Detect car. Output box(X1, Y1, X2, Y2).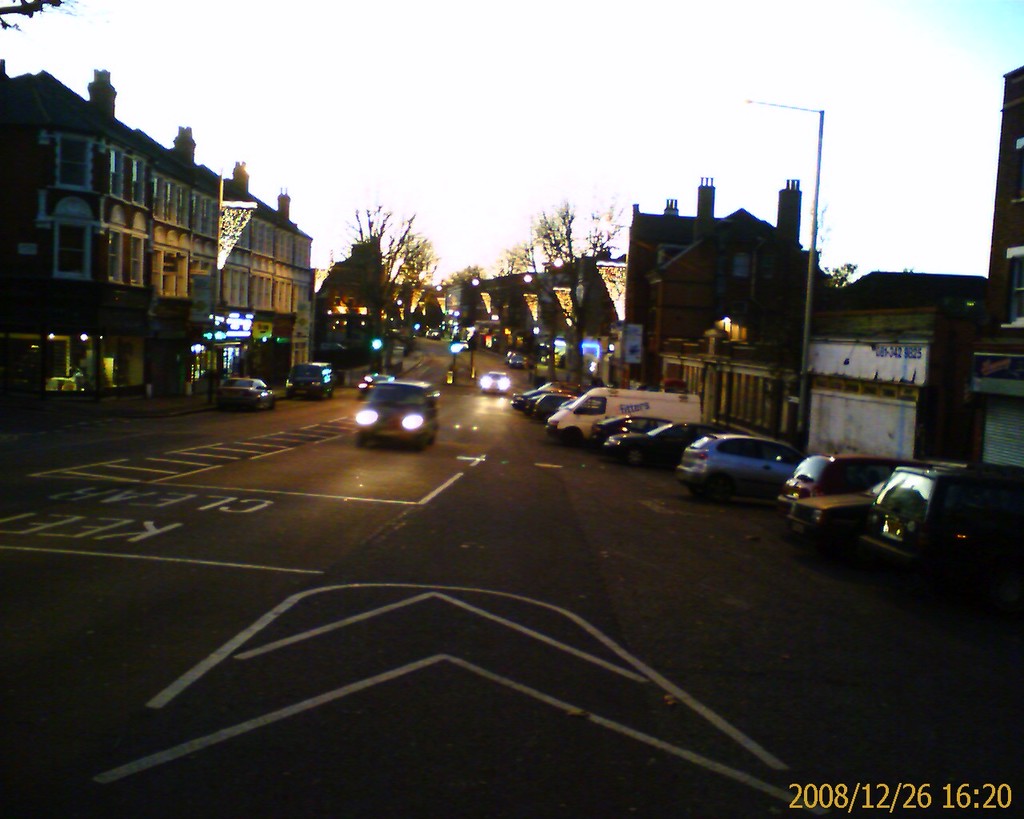
box(210, 376, 274, 415).
